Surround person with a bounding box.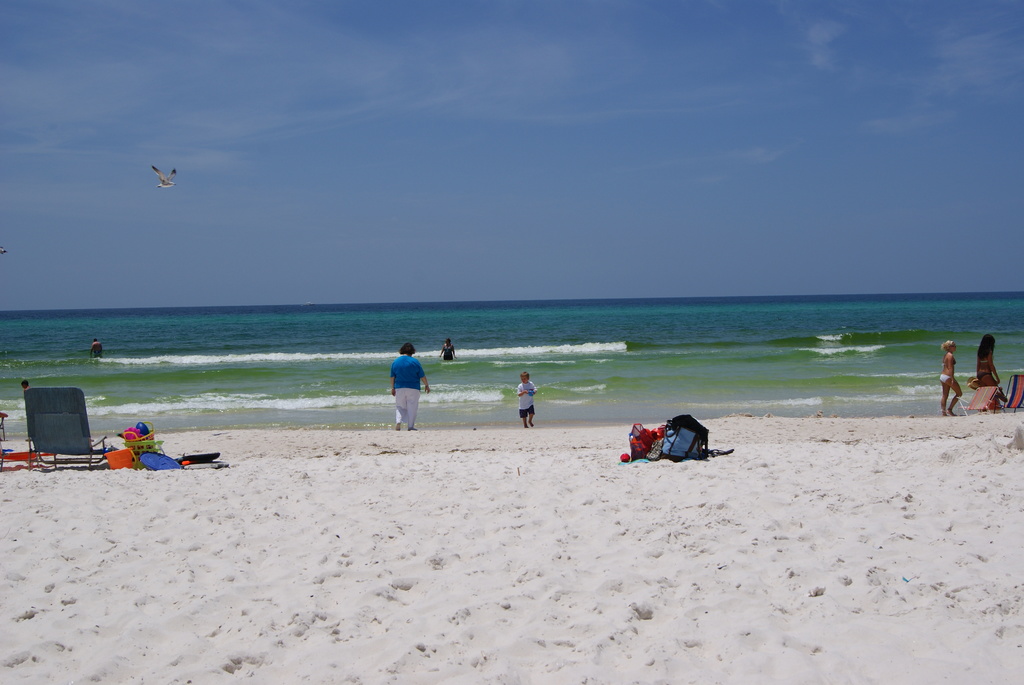
select_region(87, 336, 104, 358).
